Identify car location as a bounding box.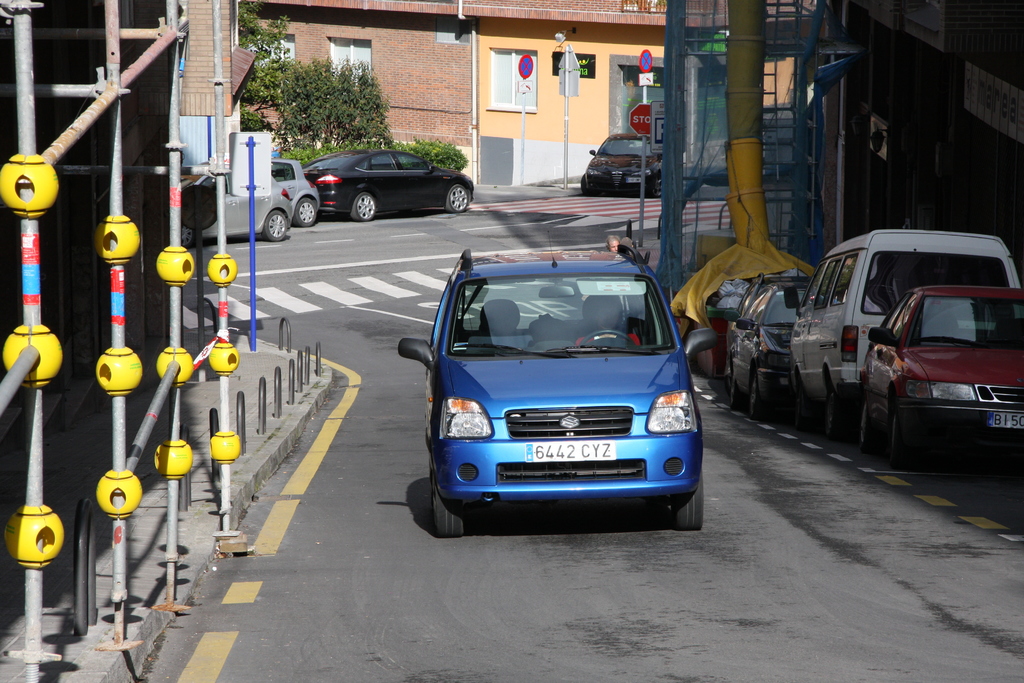
[x1=406, y1=248, x2=723, y2=536].
